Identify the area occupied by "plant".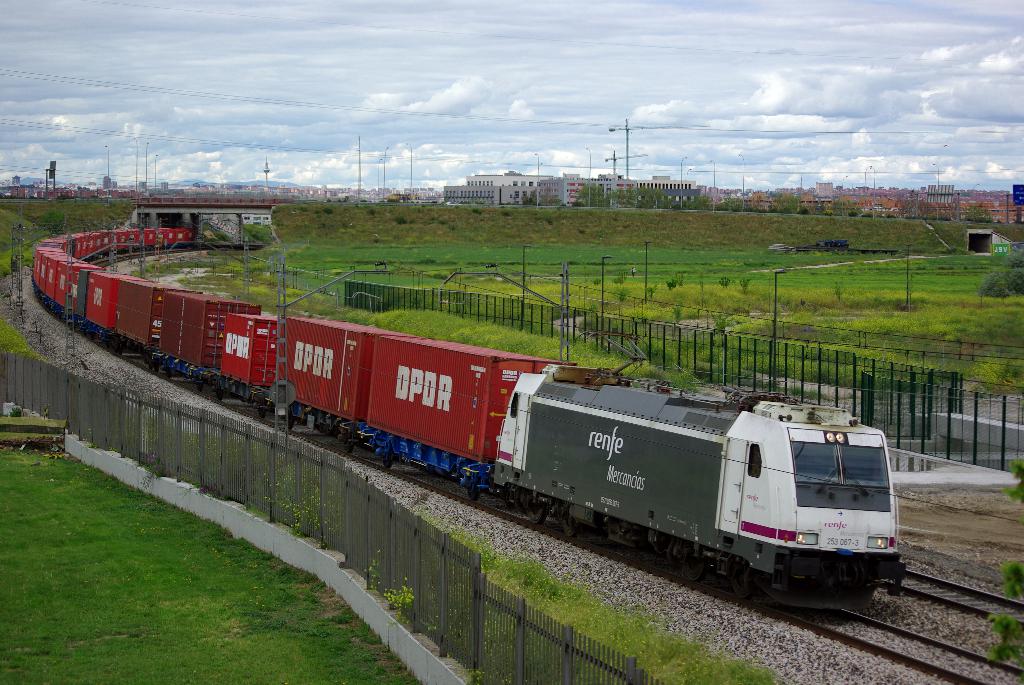
Area: box=[470, 204, 482, 217].
